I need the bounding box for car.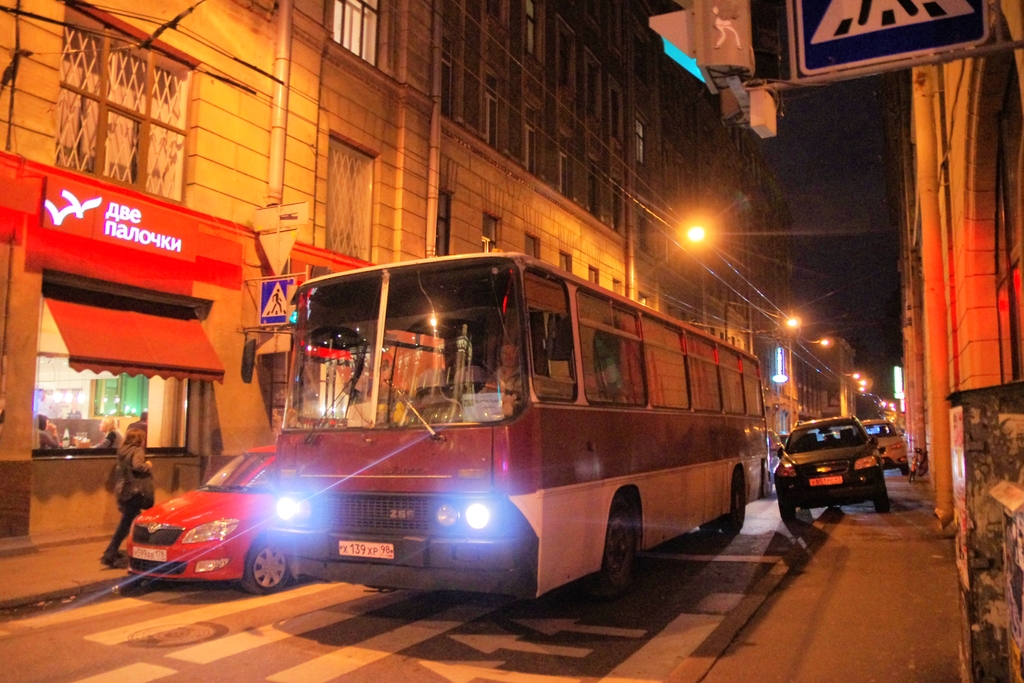
Here it is: (120,447,278,593).
